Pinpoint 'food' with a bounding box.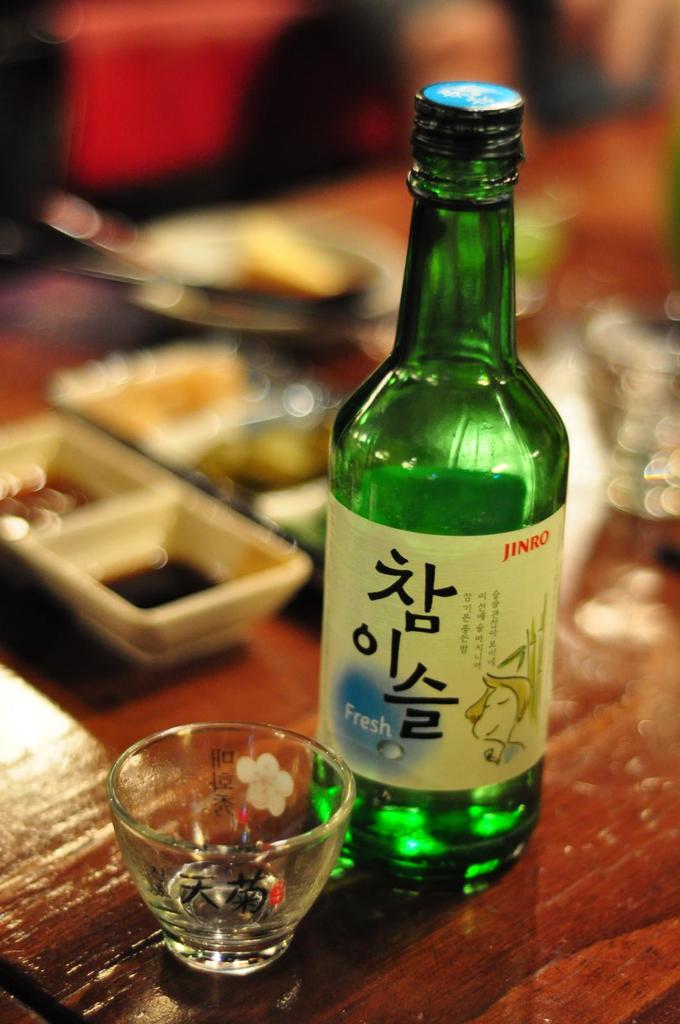
<box>100,356,269,440</box>.
